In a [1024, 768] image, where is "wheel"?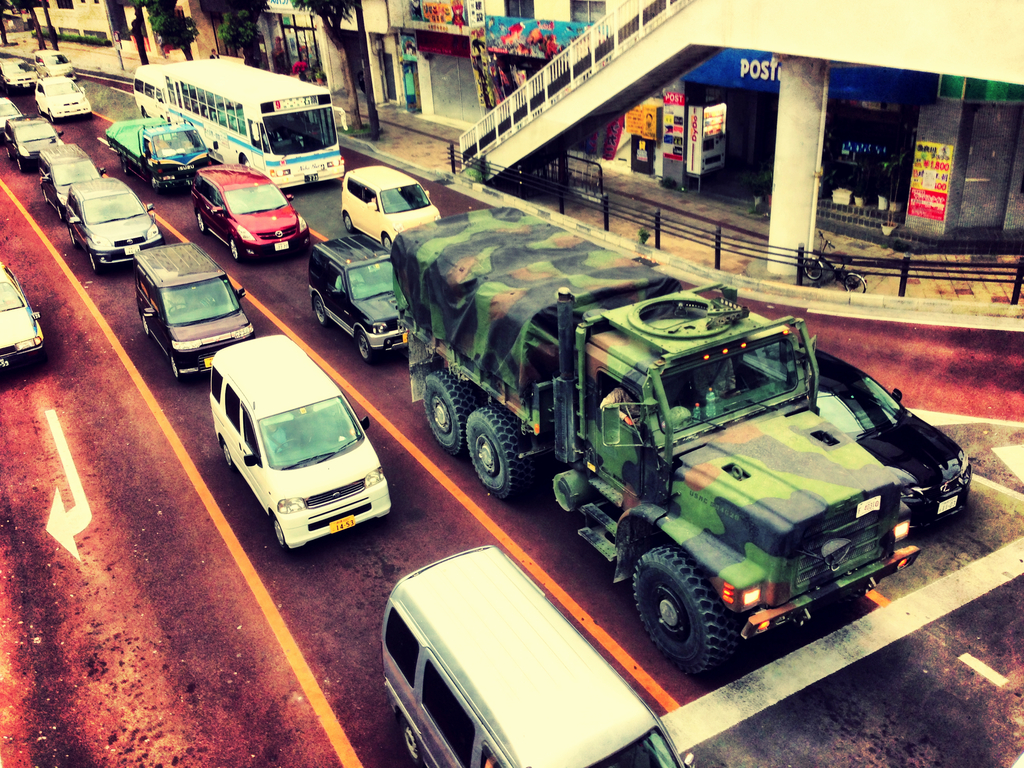
221, 442, 231, 466.
